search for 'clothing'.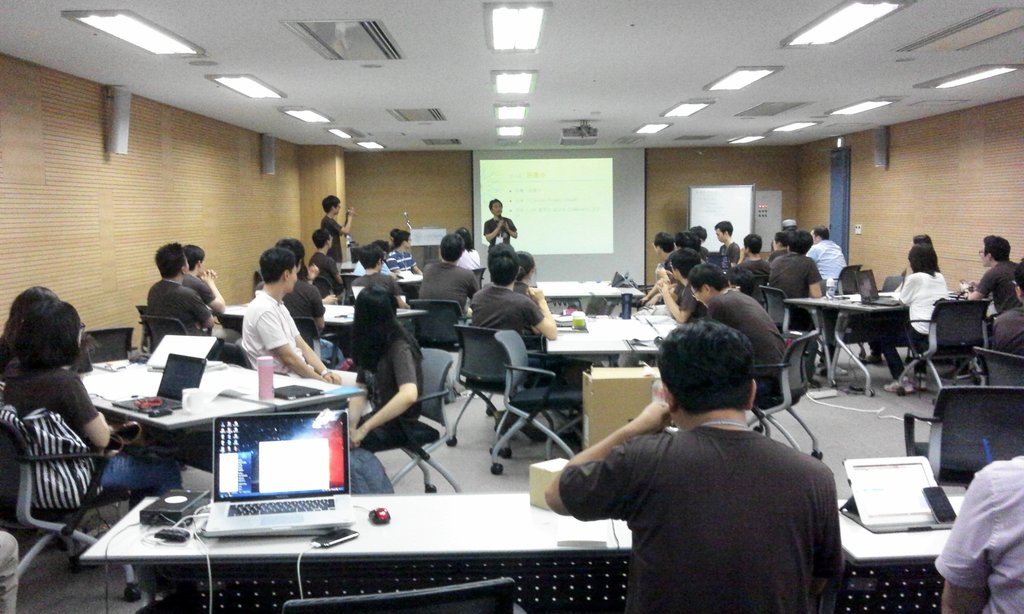
Found at region(257, 277, 351, 362).
